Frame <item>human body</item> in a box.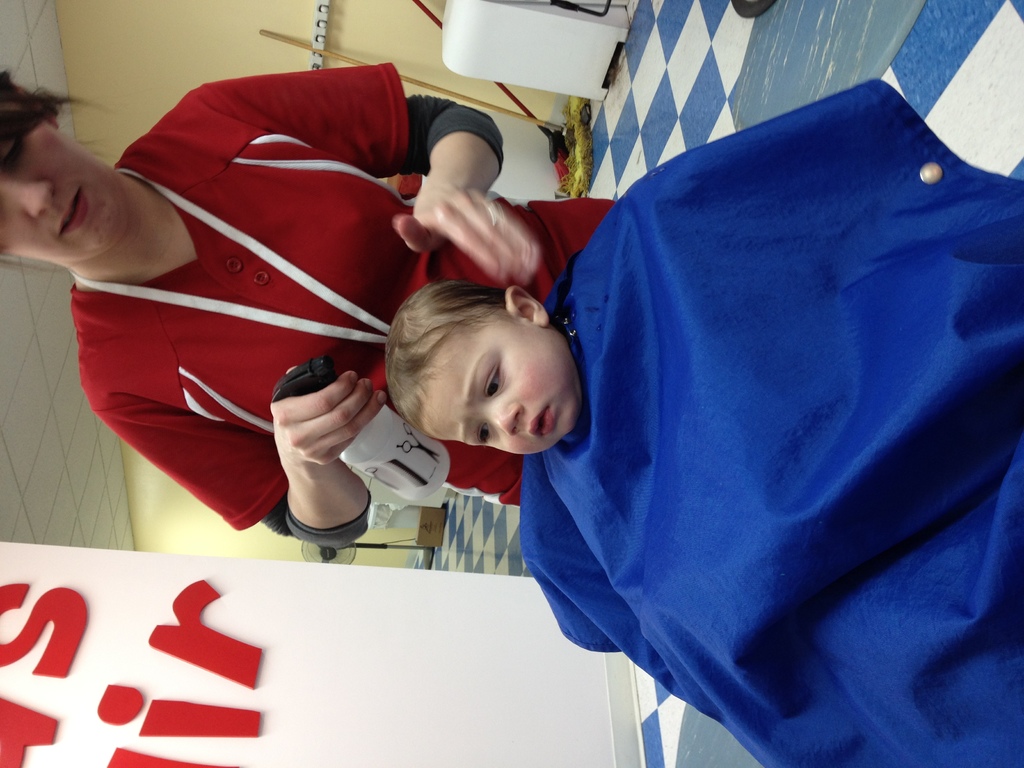
<bbox>0, 64, 624, 554</bbox>.
